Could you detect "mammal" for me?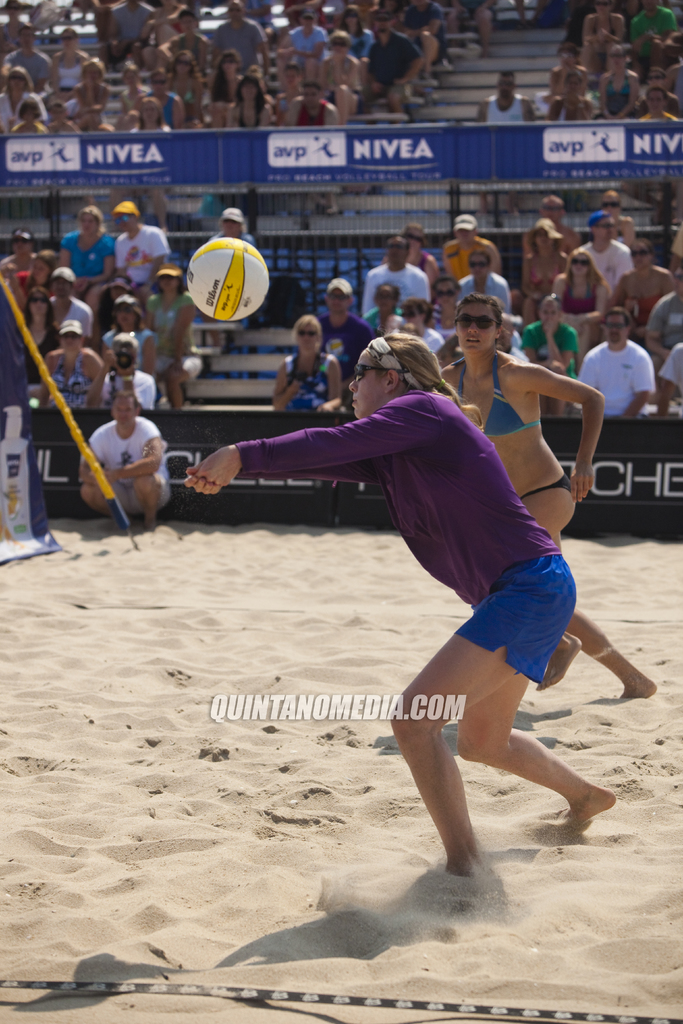
Detection result: bbox(185, 330, 614, 872).
